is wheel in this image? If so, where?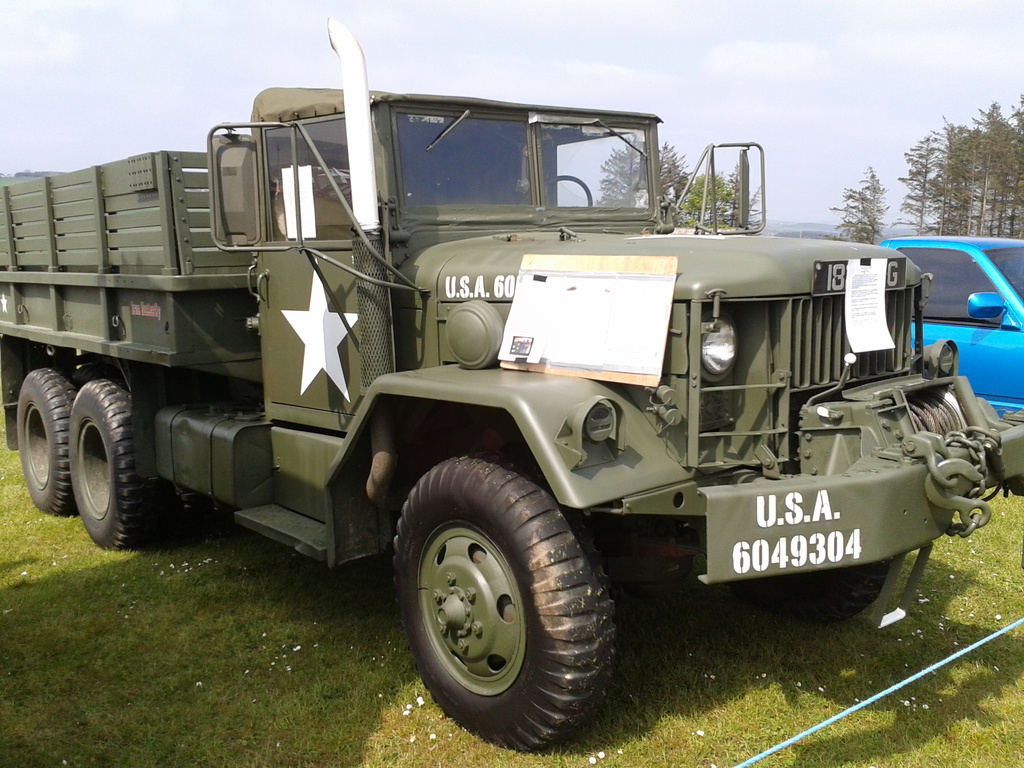
Yes, at 69,379,158,549.
